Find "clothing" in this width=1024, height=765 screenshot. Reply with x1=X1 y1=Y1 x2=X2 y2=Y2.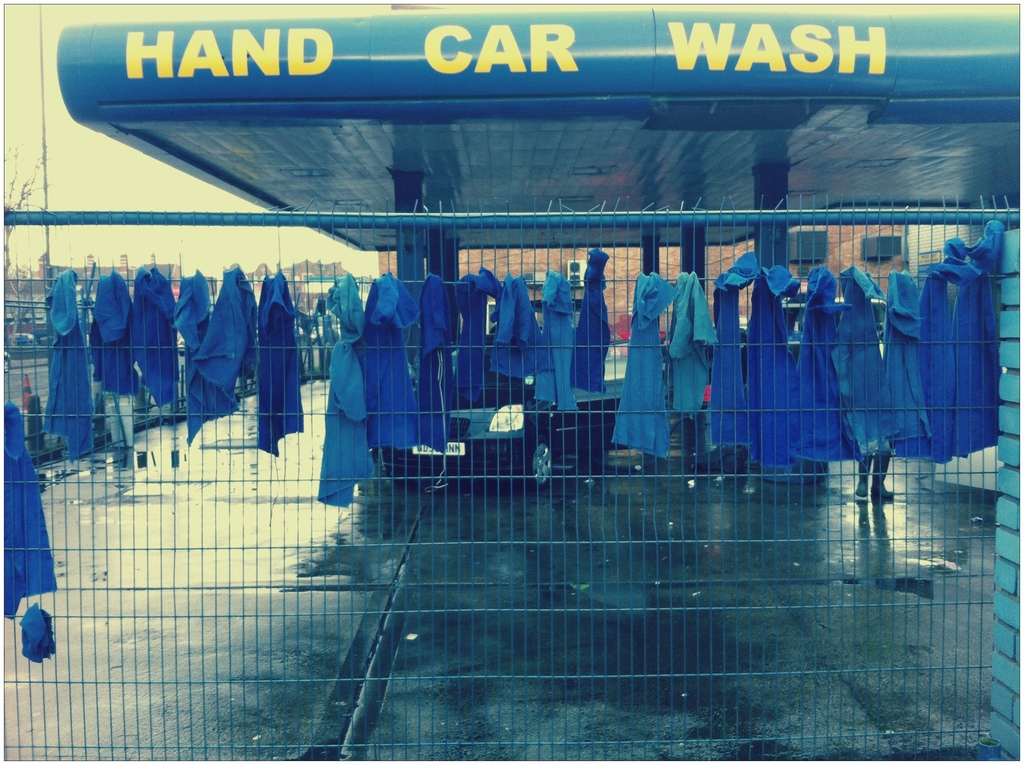
x1=309 y1=291 x2=385 y2=537.
